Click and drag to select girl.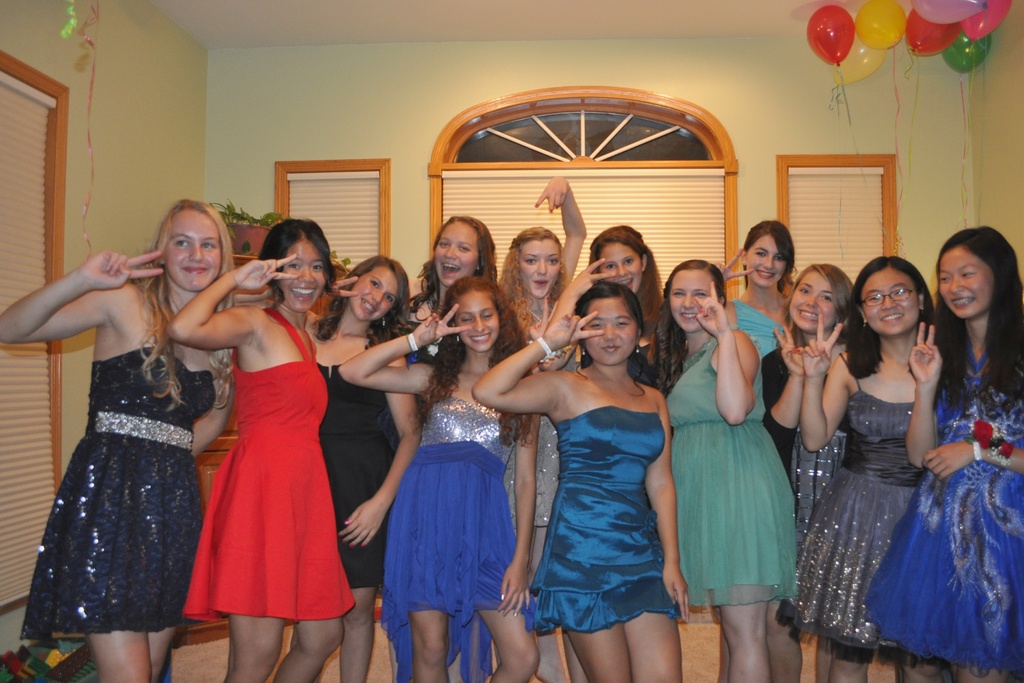
Selection: 307,255,422,682.
